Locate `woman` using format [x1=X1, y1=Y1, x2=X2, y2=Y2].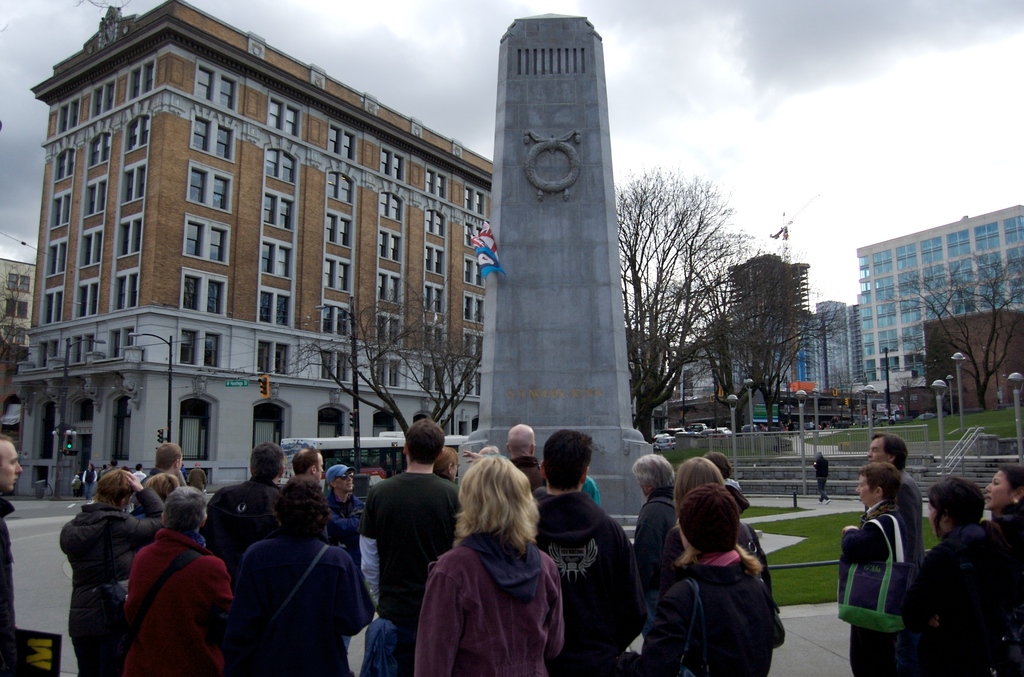
[x1=58, y1=468, x2=165, y2=676].
